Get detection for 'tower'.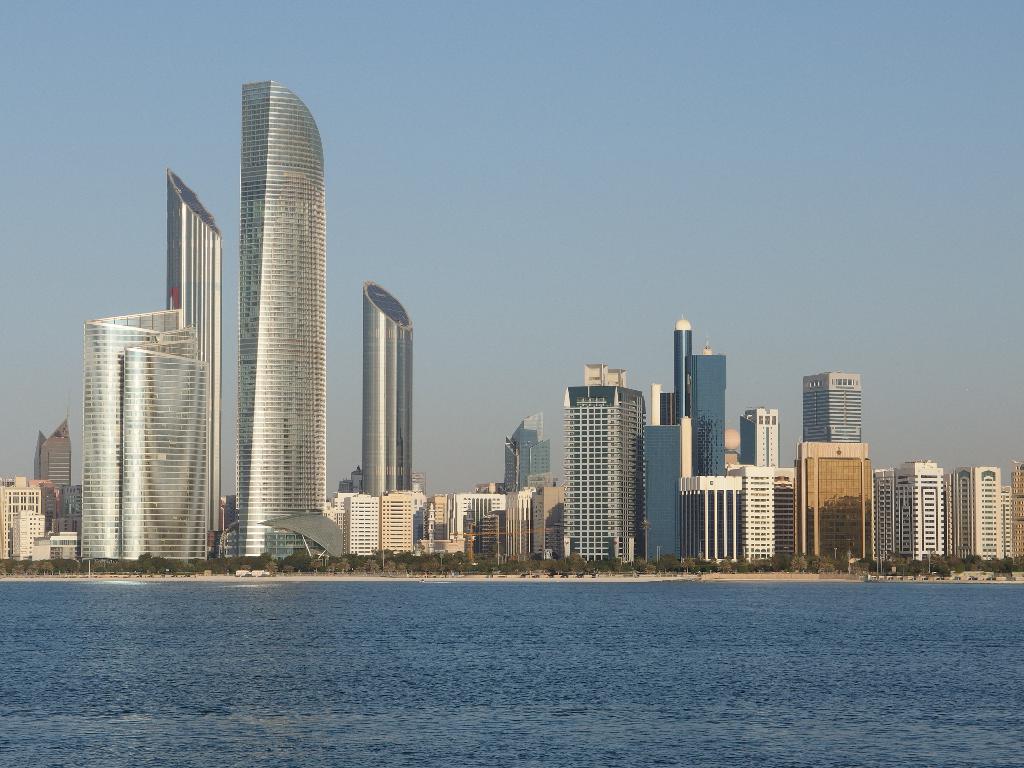
Detection: (left=365, top=290, right=416, bottom=498).
